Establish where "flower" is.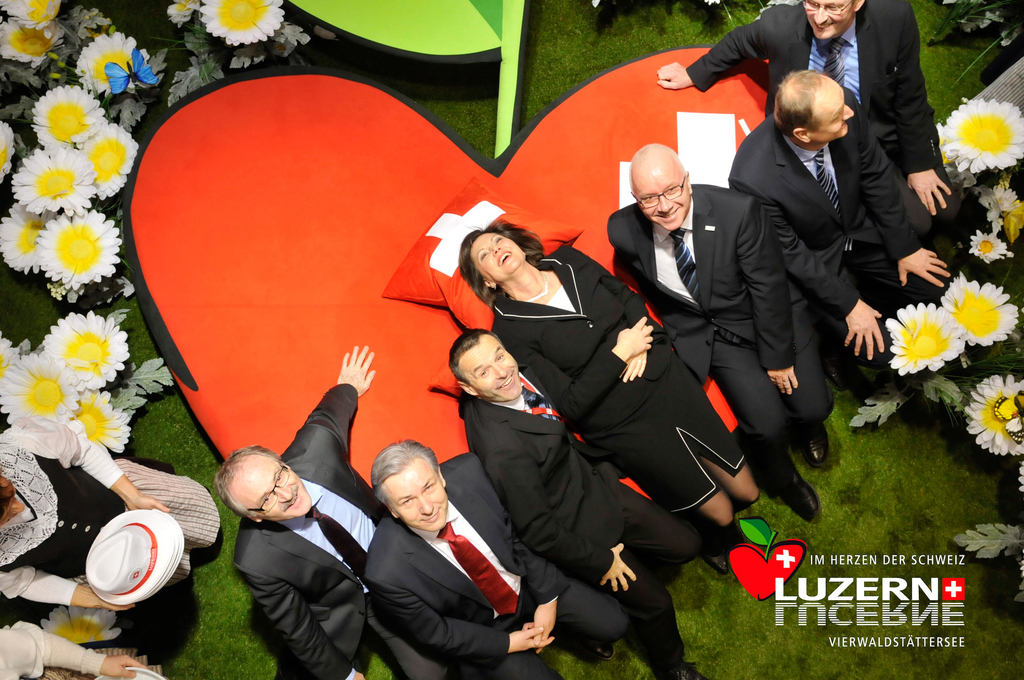
Established at [x1=66, y1=374, x2=133, y2=457].
